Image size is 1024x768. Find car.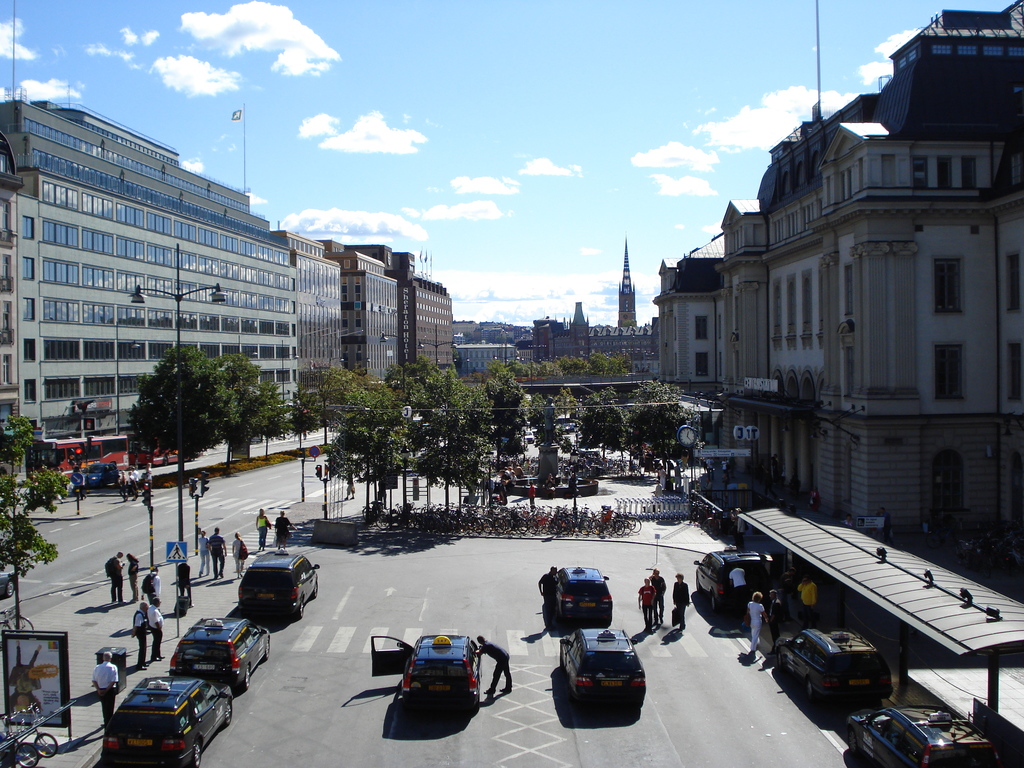
235 545 318 624.
